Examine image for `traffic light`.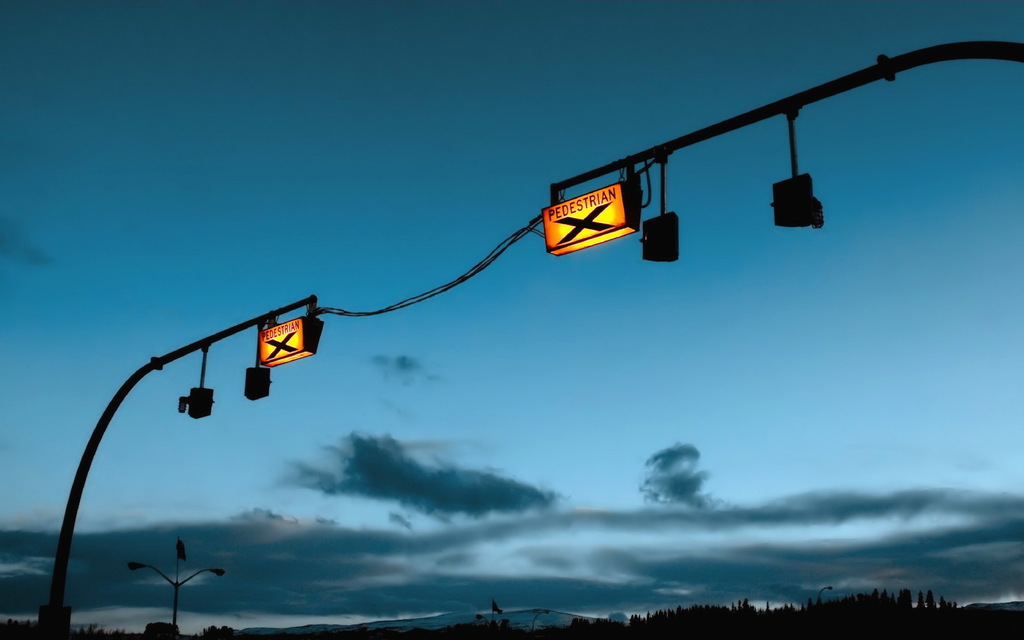
Examination result: [774,180,826,227].
